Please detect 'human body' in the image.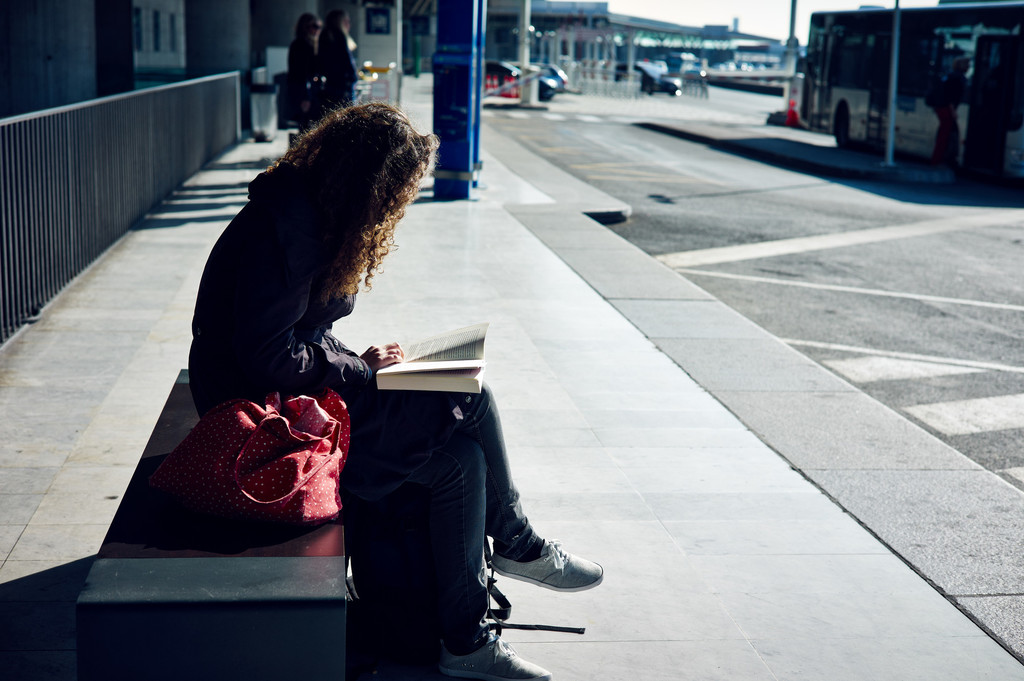
168 120 571 645.
